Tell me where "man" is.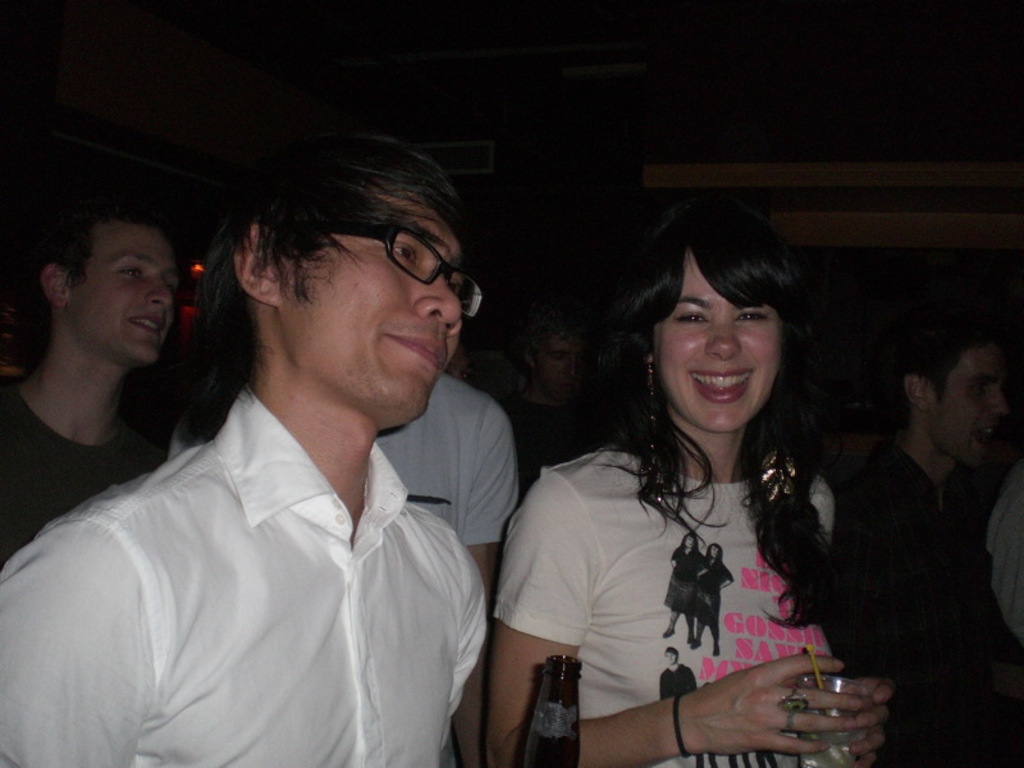
"man" is at (520, 308, 613, 468).
